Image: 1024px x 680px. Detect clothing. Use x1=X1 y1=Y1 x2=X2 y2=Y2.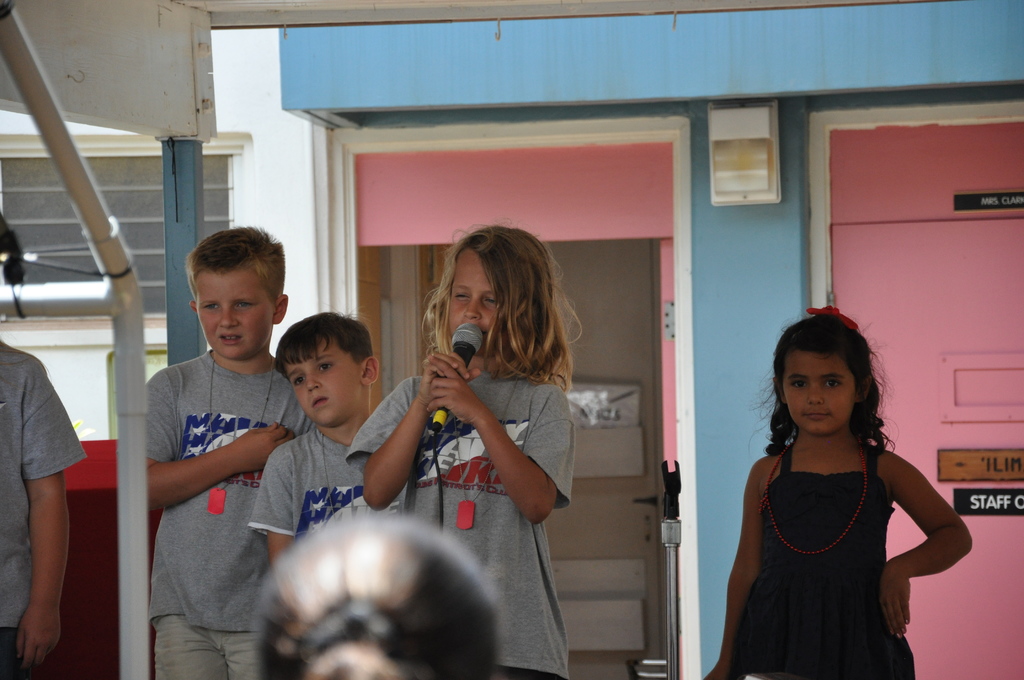
x1=728 y1=444 x2=921 y2=679.
